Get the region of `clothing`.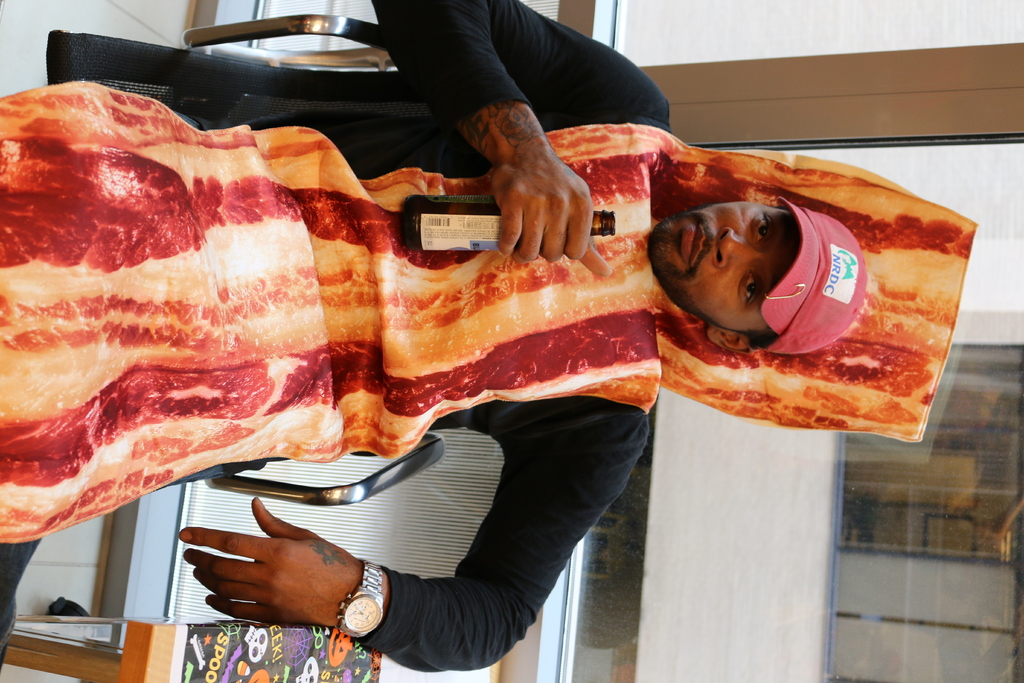
rect(0, 0, 677, 675).
